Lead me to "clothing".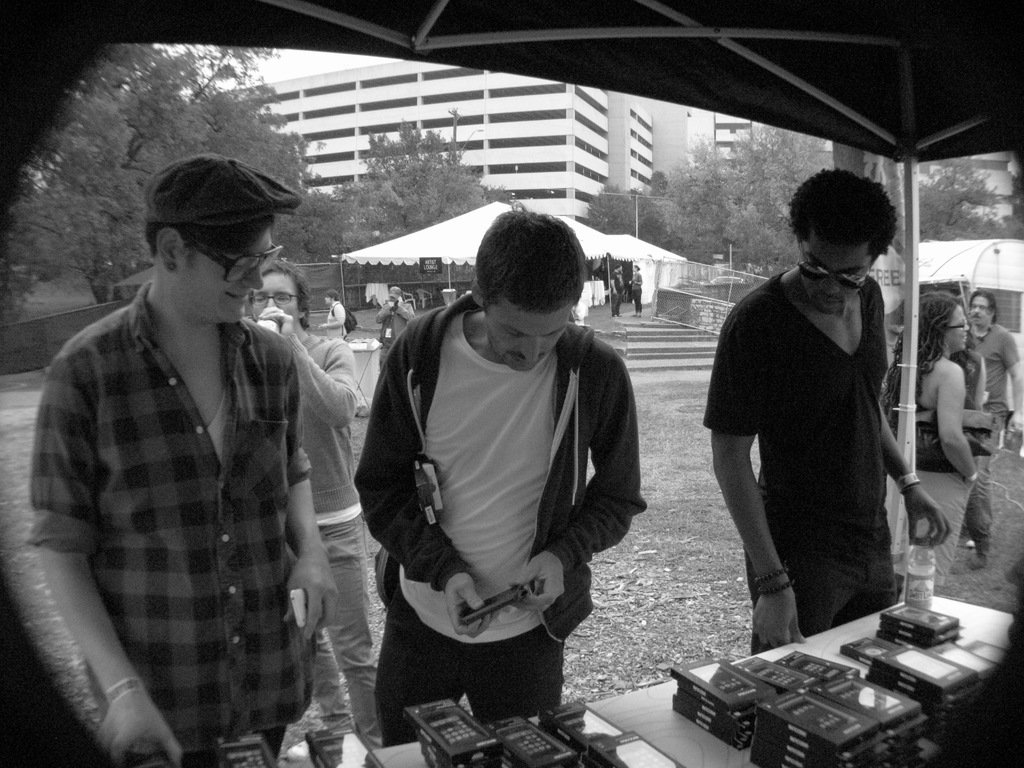
Lead to x1=701, y1=265, x2=896, y2=652.
